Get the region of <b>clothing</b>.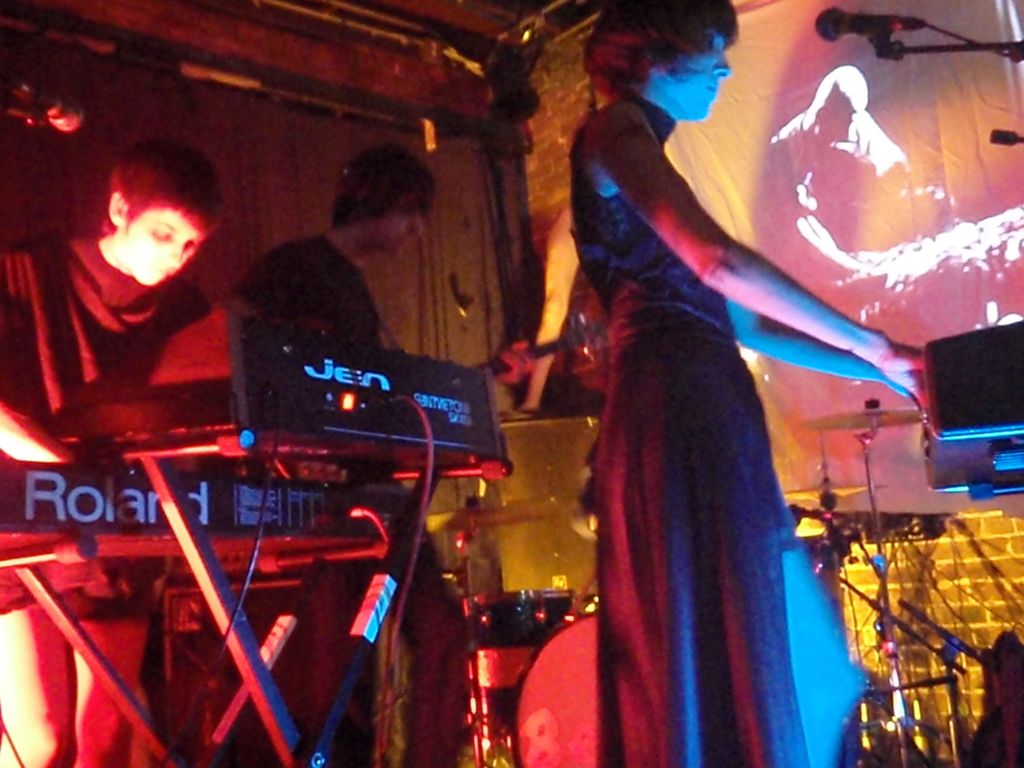
0,237,225,614.
